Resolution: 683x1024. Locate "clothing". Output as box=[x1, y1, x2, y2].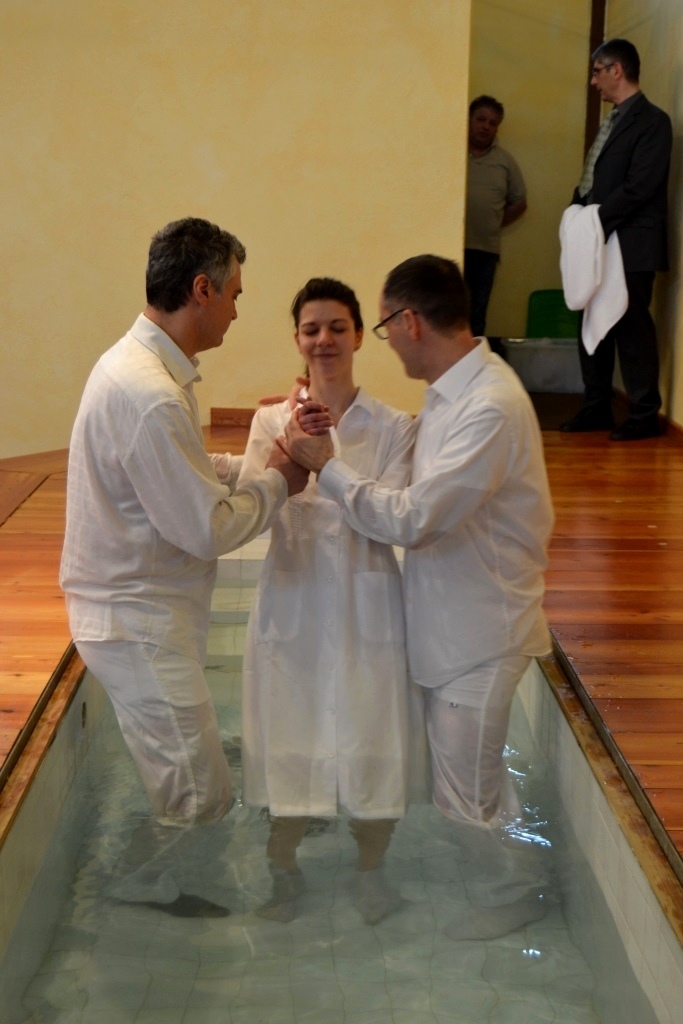
box=[345, 283, 580, 853].
